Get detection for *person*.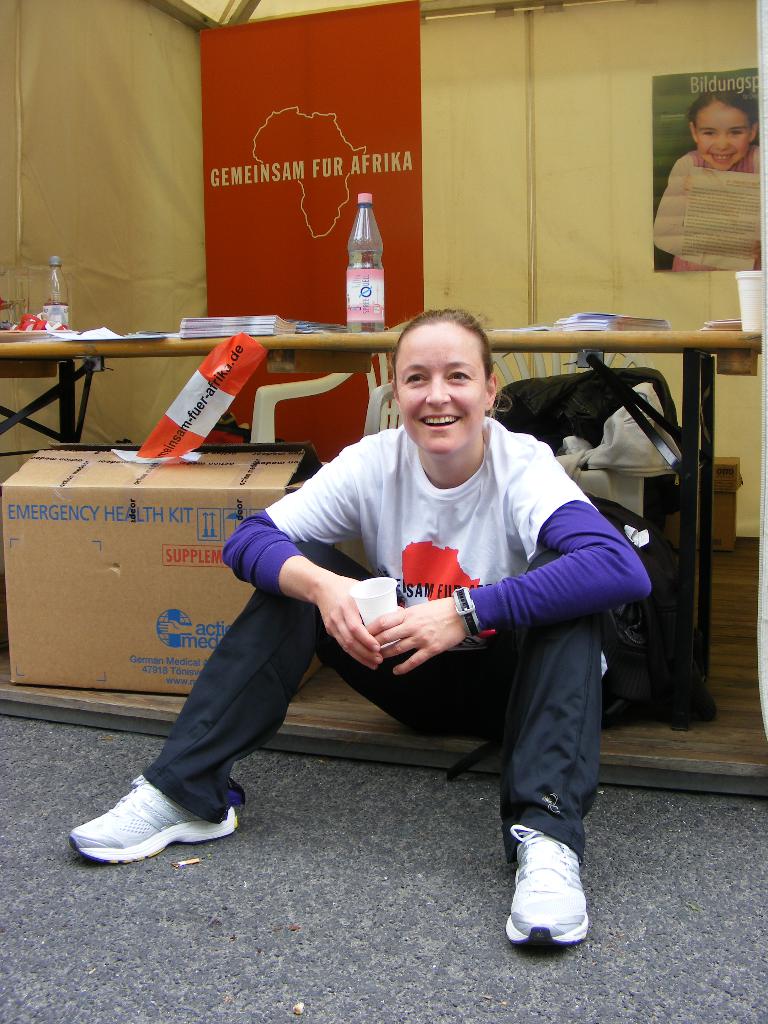
Detection: x1=646, y1=80, x2=767, y2=271.
